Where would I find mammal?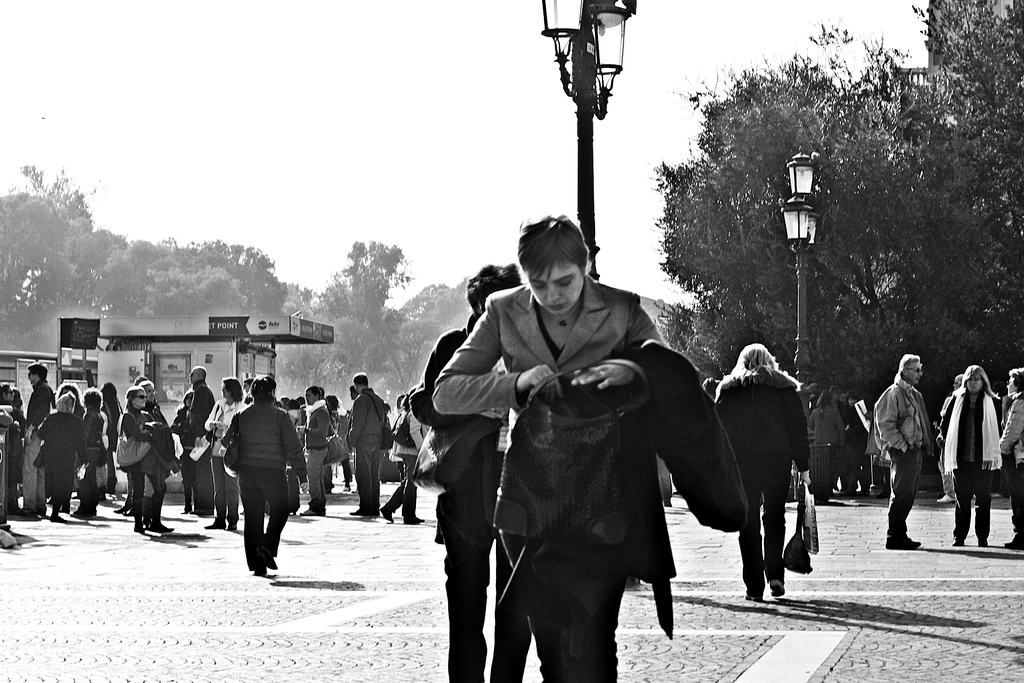
At bbox(346, 379, 386, 514).
